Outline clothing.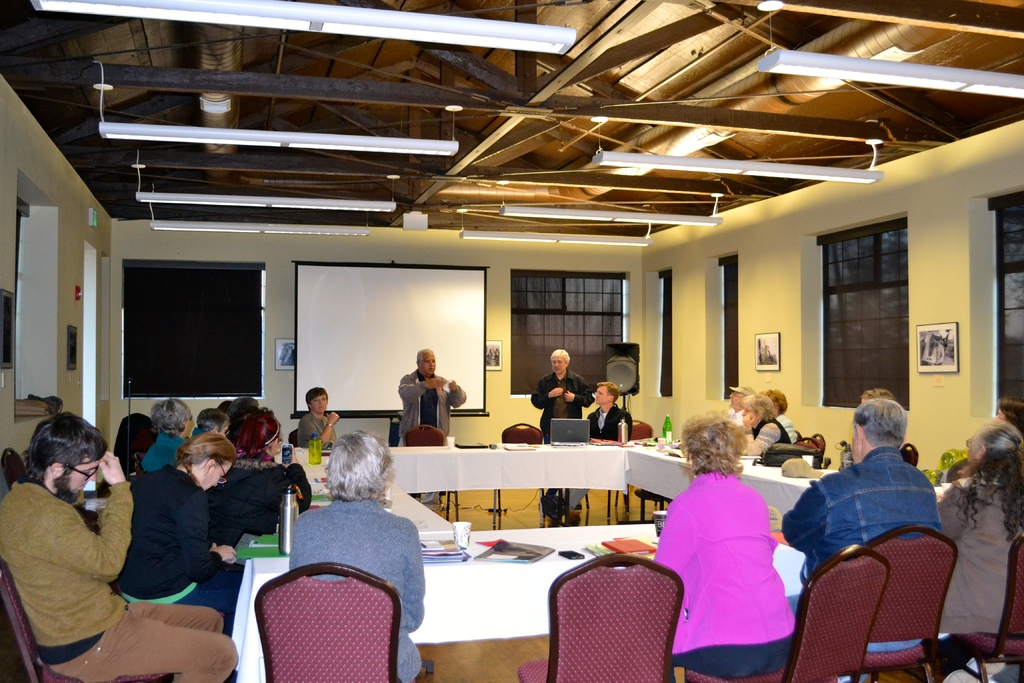
Outline: [781, 447, 940, 682].
